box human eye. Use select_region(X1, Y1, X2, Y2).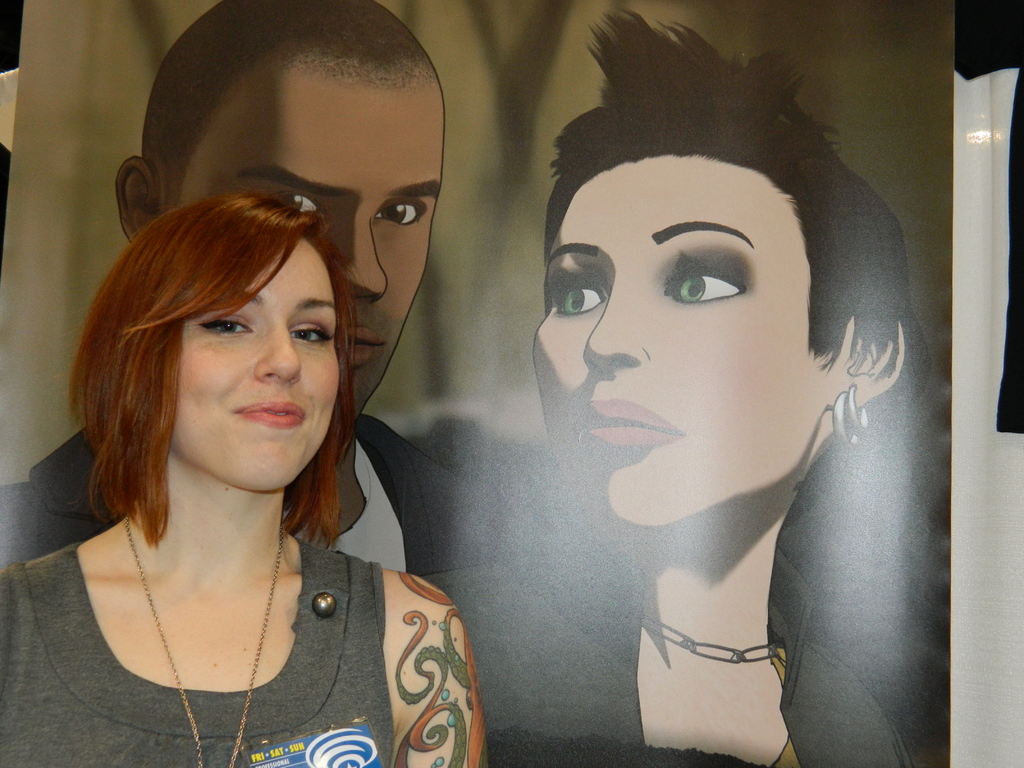
select_region(192, 304, 258, 340).
